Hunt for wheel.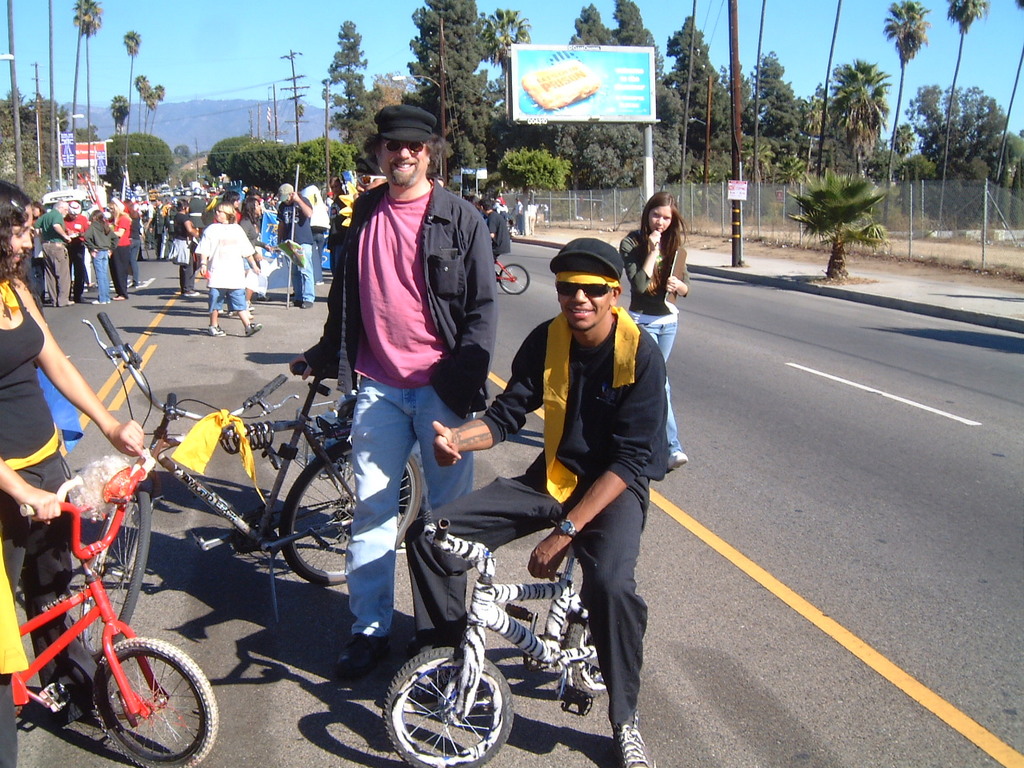
Hunted down at box=[564, 606, 608, 698].
